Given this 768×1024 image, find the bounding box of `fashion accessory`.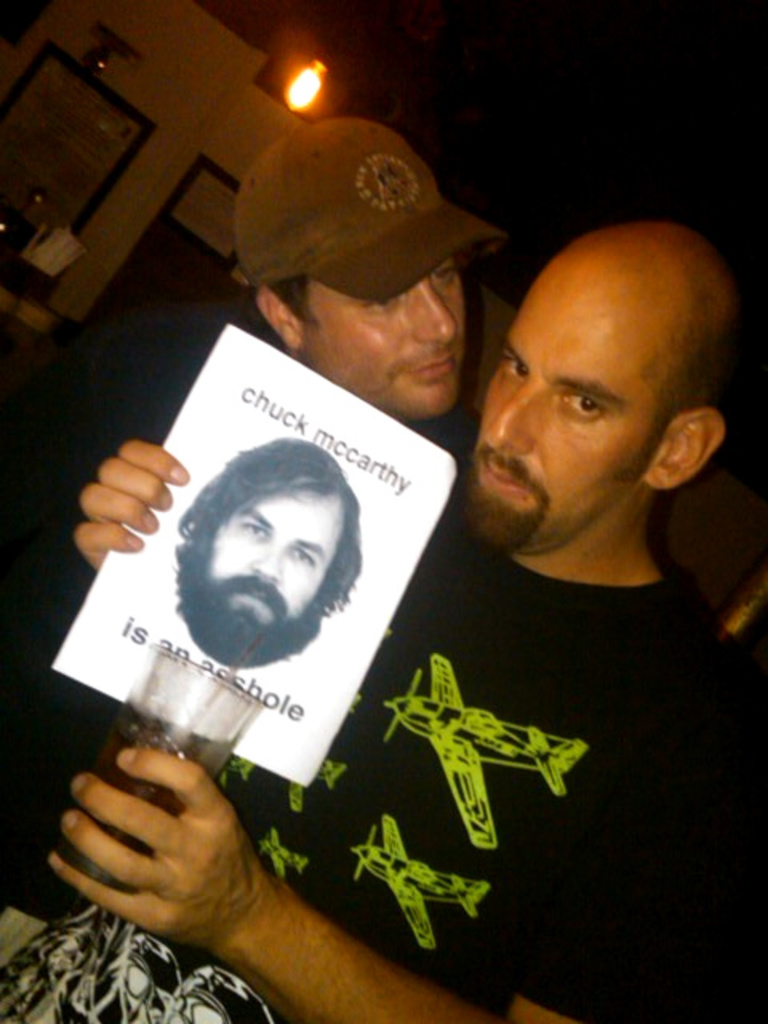
<box>232,106,512,314</box>.
